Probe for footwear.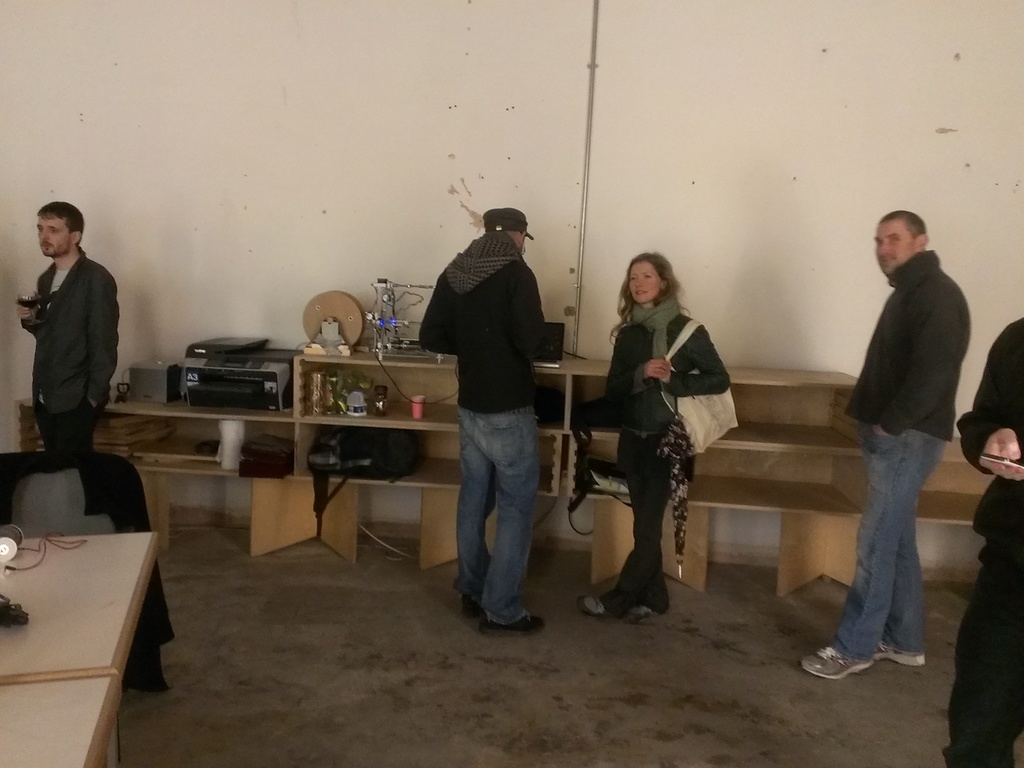
Probe result: box(465, 594, 472, 620).
